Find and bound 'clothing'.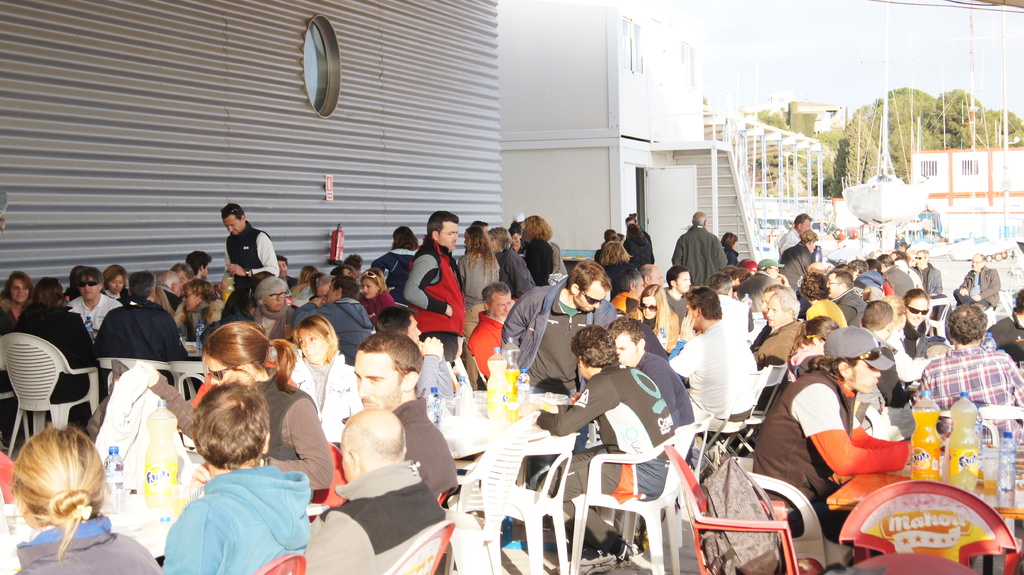
Bound: [left=669, top=318, right=762, bottom=425].
